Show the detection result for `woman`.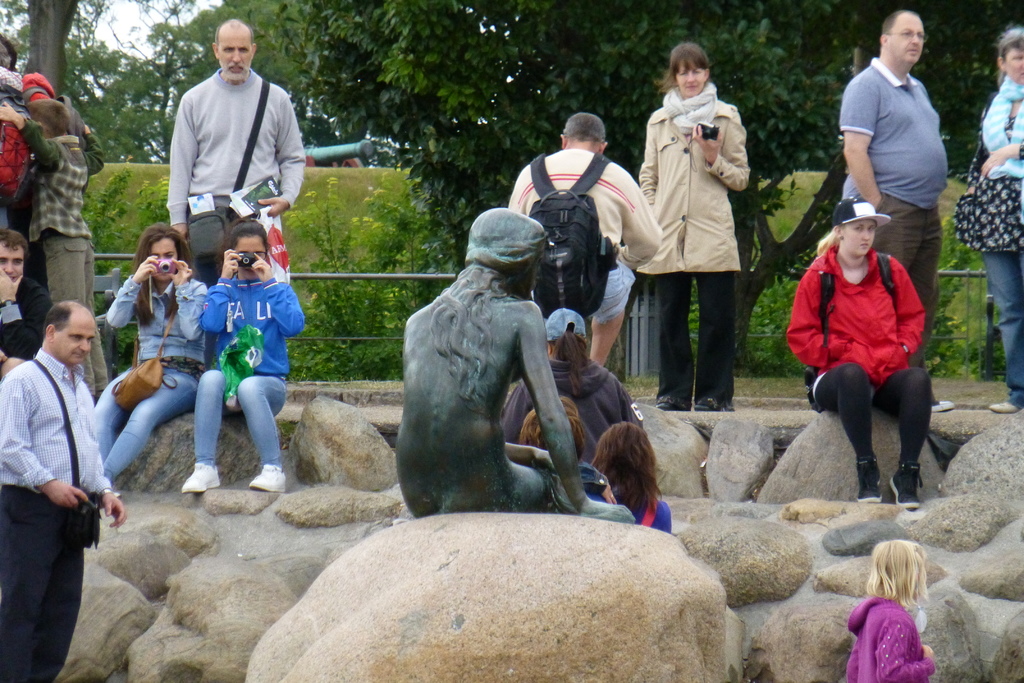
[x1=502, y1=304, x2=646, y2=480].
